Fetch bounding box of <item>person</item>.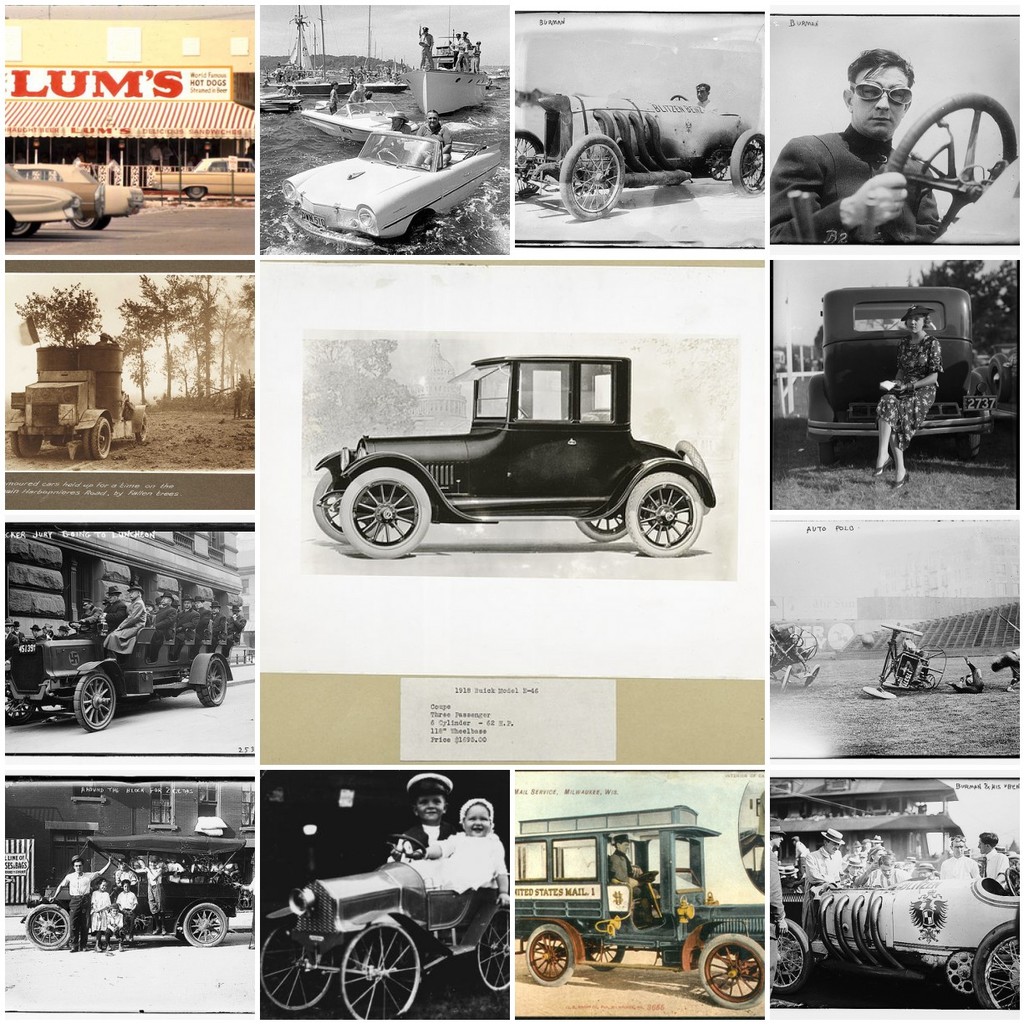
Bbox: [946,650,985,700].
